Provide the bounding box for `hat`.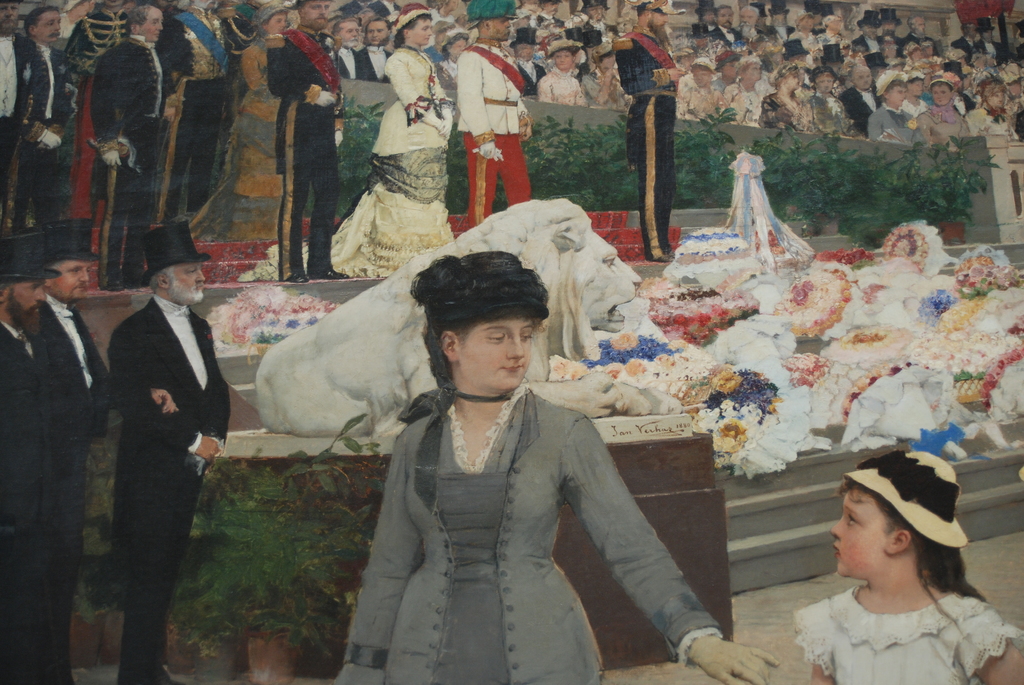
[x1=857, y1=7, x2=881, y2=26].
